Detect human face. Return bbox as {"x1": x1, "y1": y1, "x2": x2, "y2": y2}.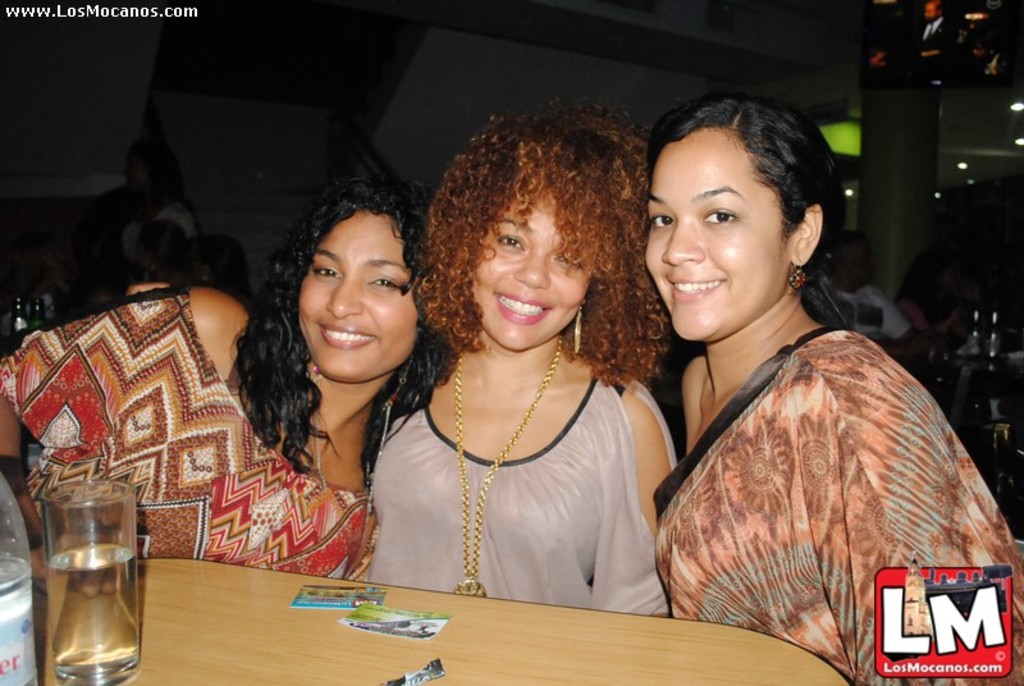
{"x1": 293, "y1": 209, "x2": 420, "y2": 380}.
